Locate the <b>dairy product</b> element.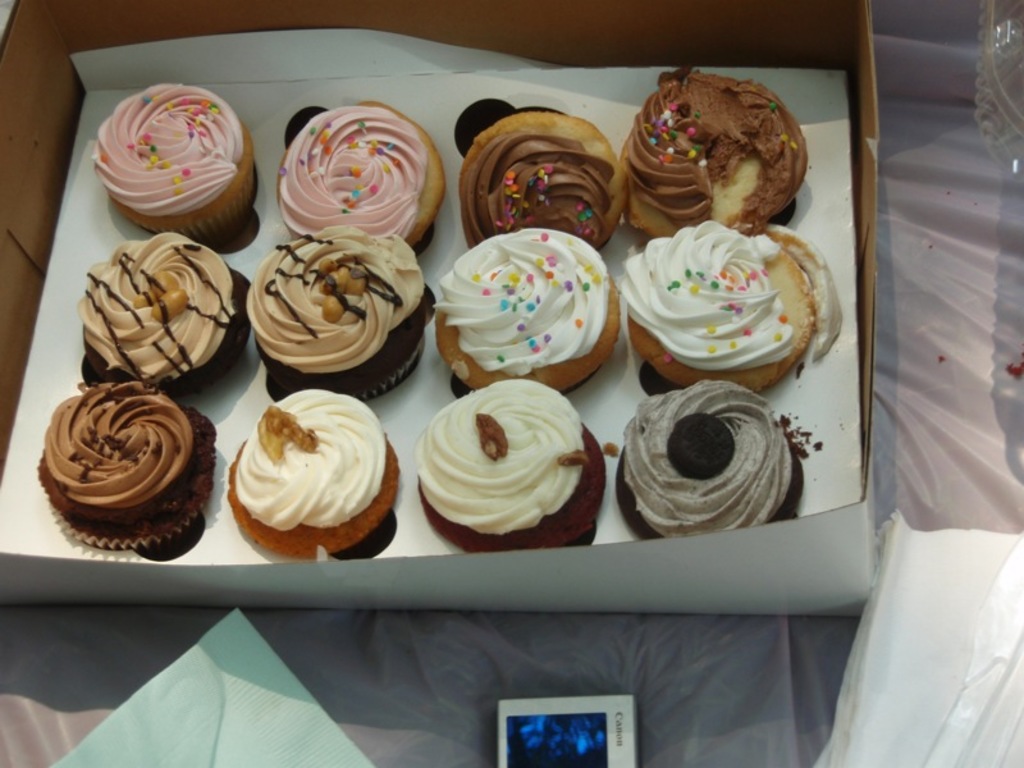
Element bbox: 54 383 188 508.
